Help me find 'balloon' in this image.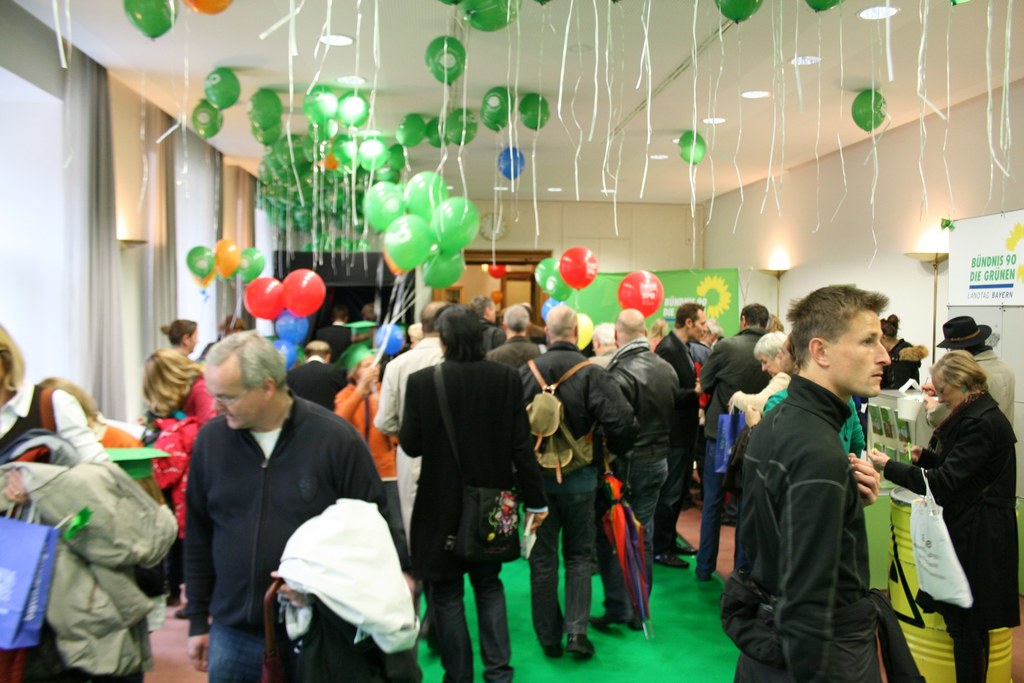
Found it: locate(253, 117, 285, 150).
